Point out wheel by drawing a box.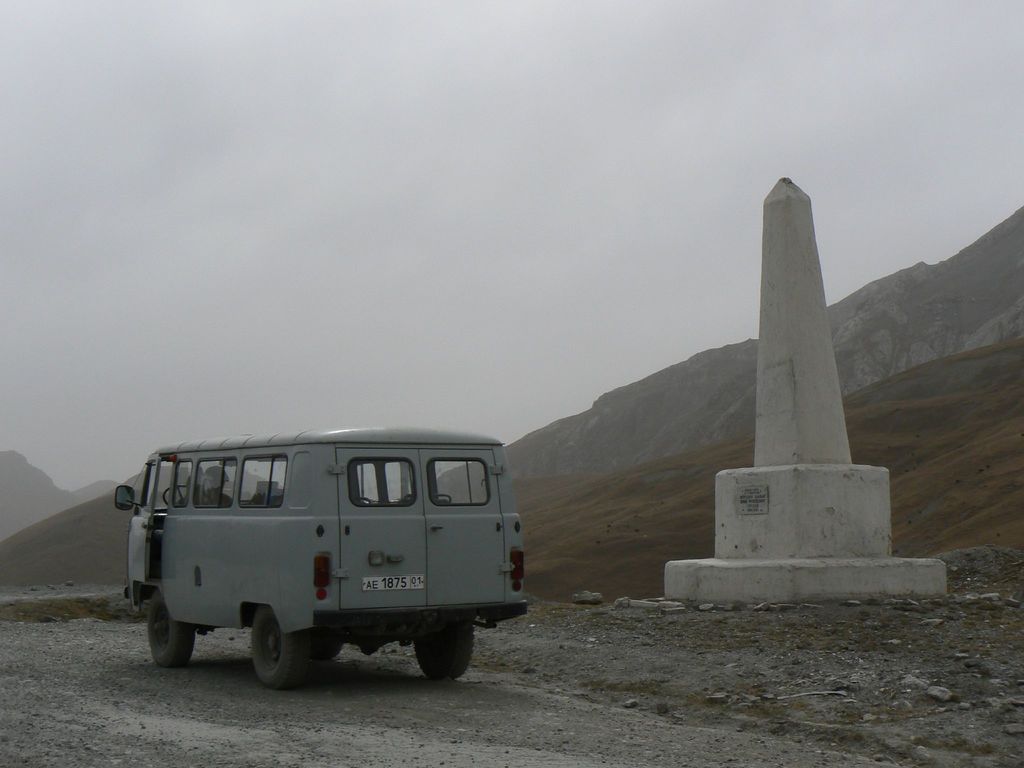
pyautogui.locateOnScreen(161, 483, 193, 512).
